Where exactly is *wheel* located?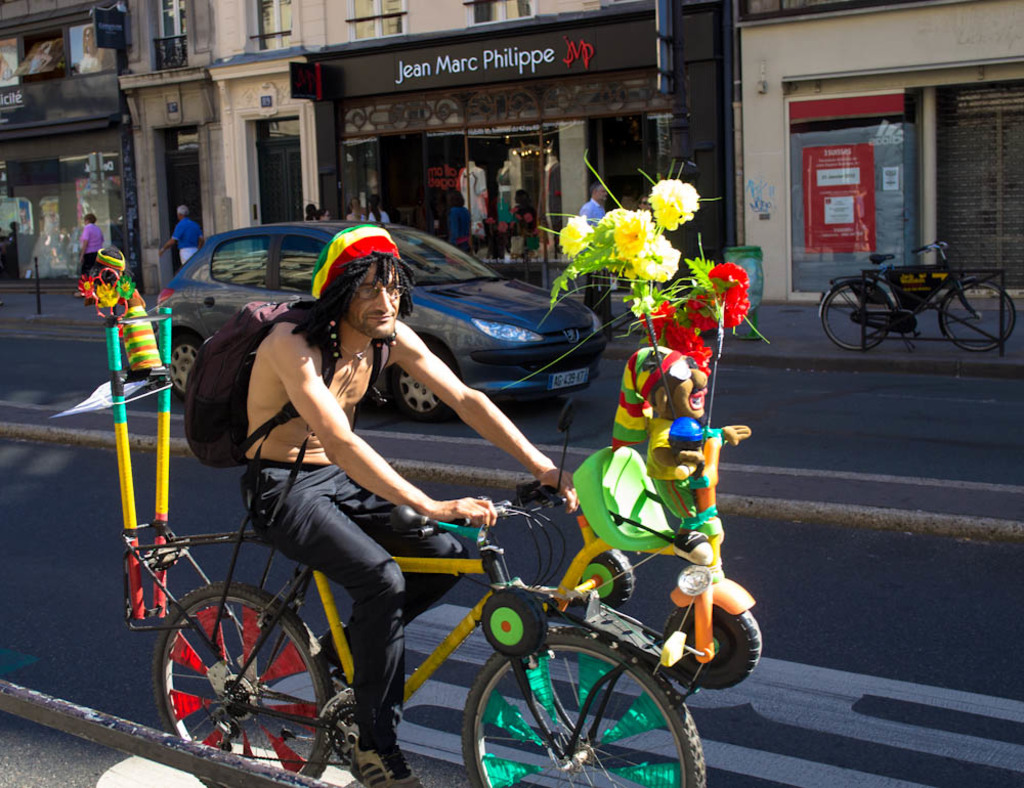
Its bounding box is 817/281/892/349.
